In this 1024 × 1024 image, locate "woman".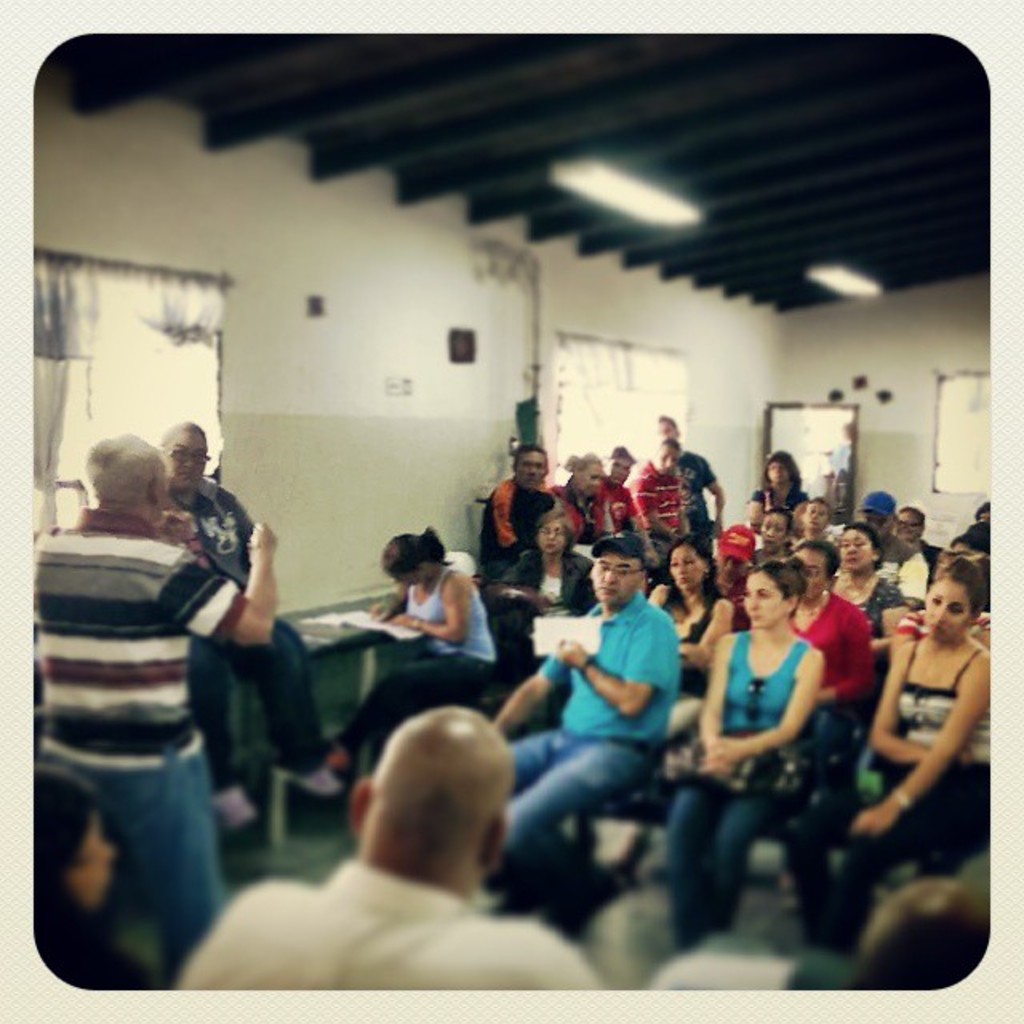
Bounding box: 648 534 746 709.
